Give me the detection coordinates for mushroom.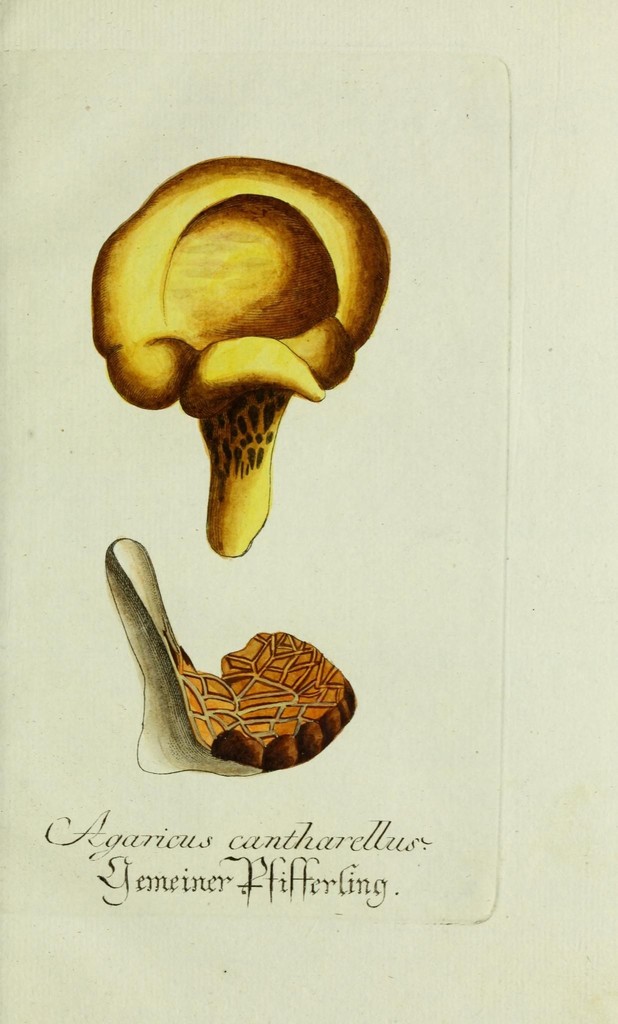
box=[88, 161, 393, 564].
